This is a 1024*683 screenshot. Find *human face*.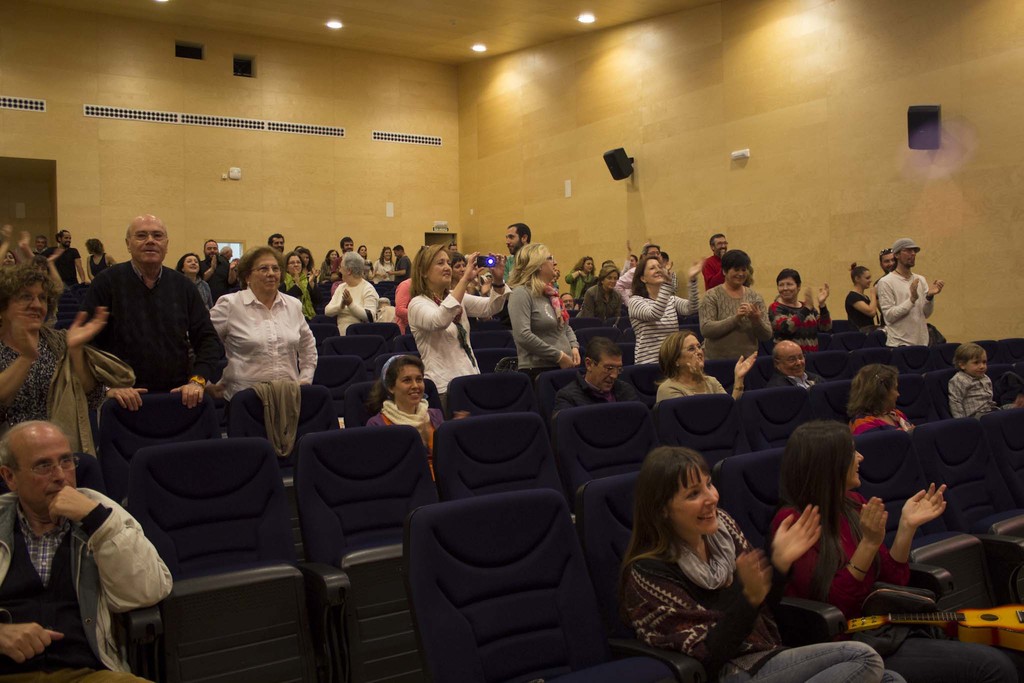
Bounding box: region(593, 357, 623, 388).
